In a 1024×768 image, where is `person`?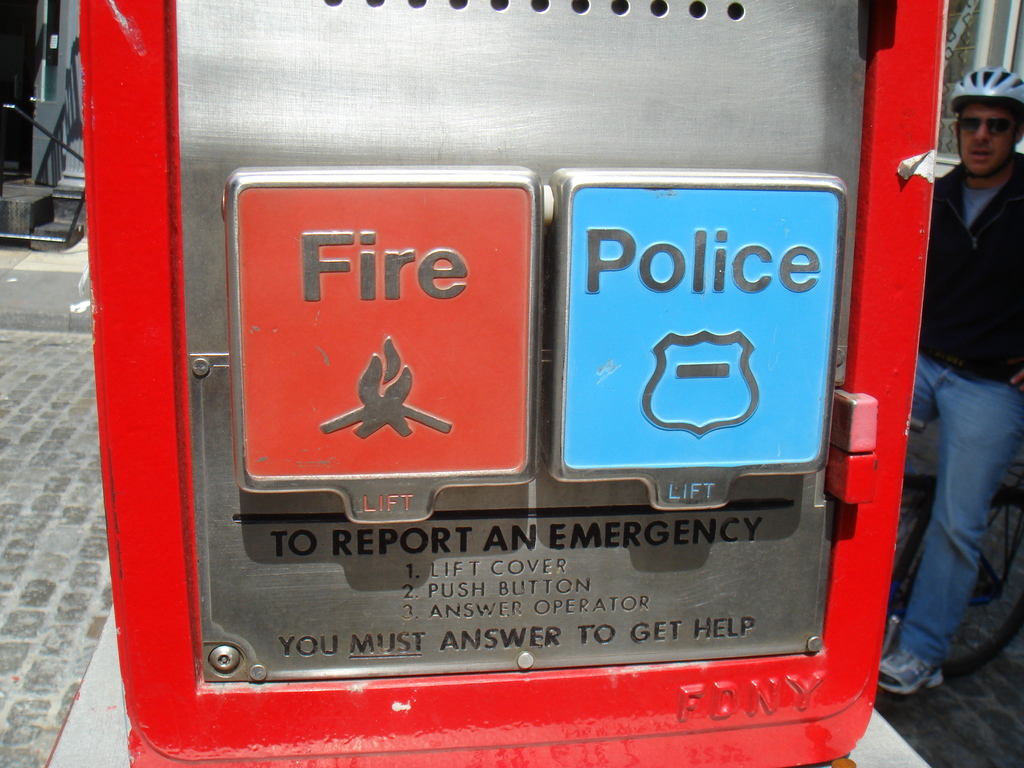
[left=876, top=53, right=1023, bottom=698].
